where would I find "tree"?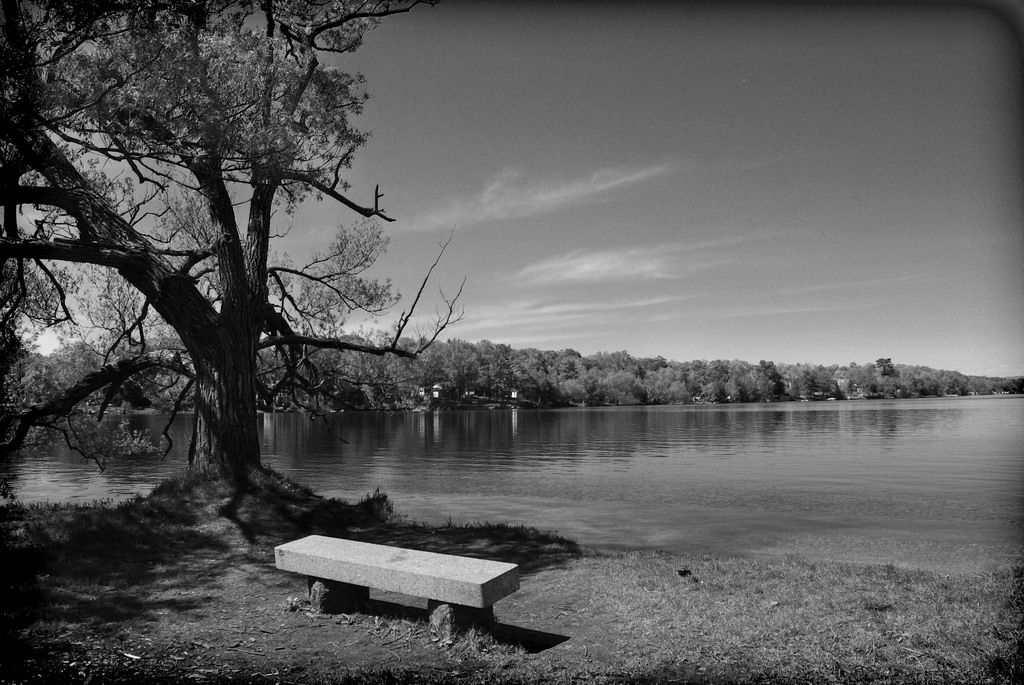
At [742,364,780,408].
